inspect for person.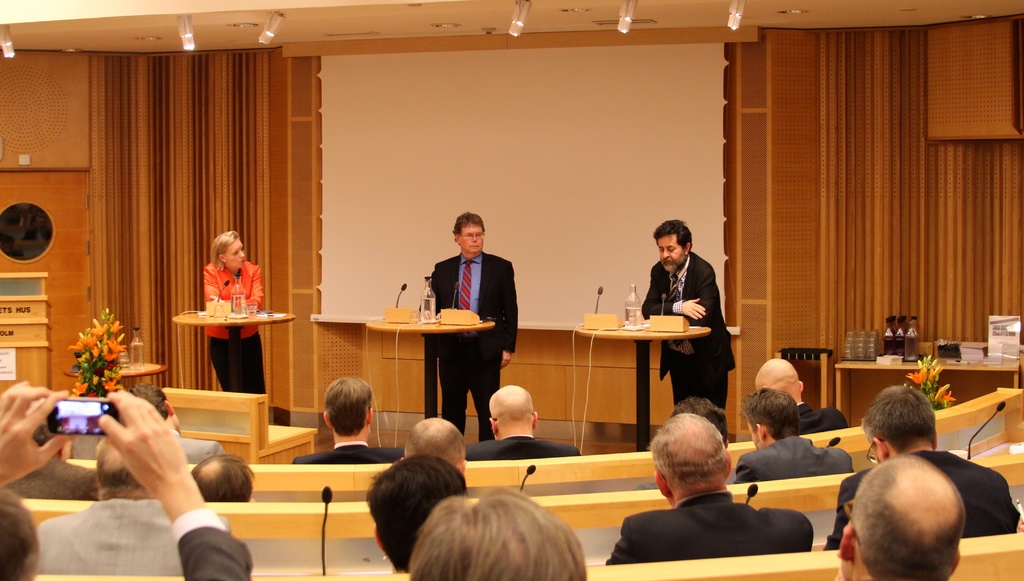
Inspection: (x1=634, y1=229, x2=742, y2=404).
